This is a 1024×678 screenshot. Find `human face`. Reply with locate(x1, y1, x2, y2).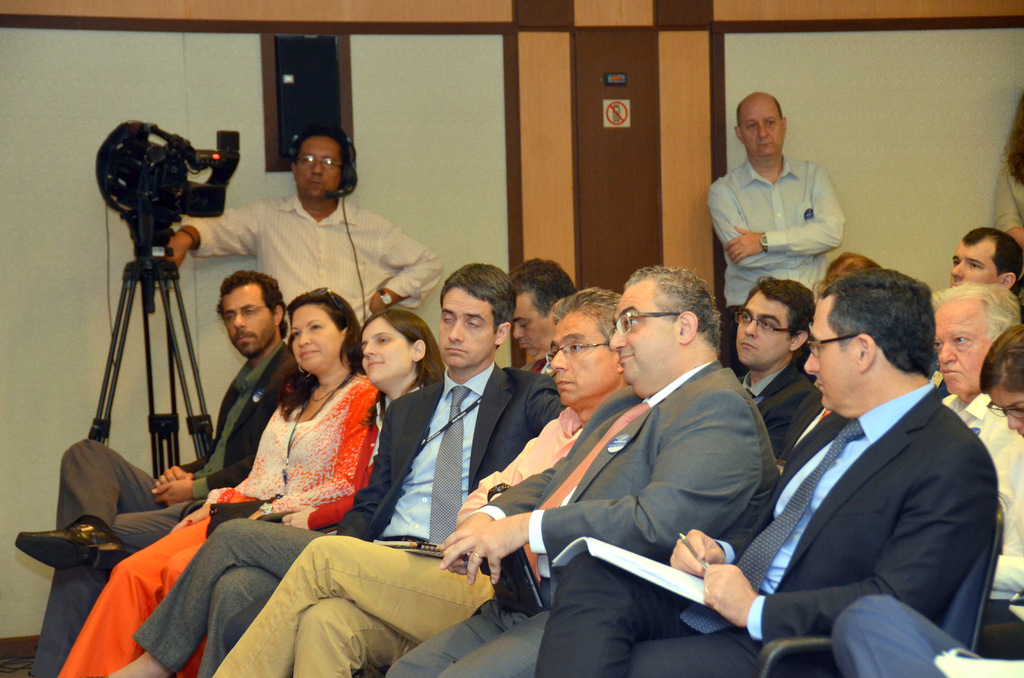
locate(735, 292, 785, 366).
